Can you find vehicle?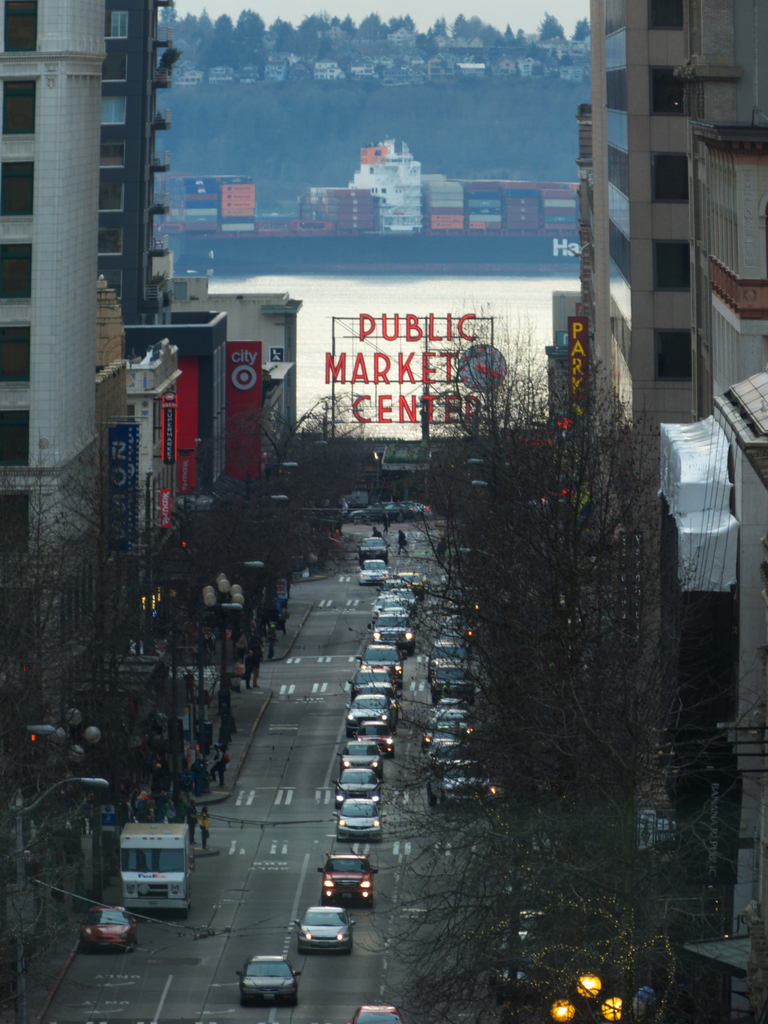
Yes, bounding box: 359, 646, 403, 669.
